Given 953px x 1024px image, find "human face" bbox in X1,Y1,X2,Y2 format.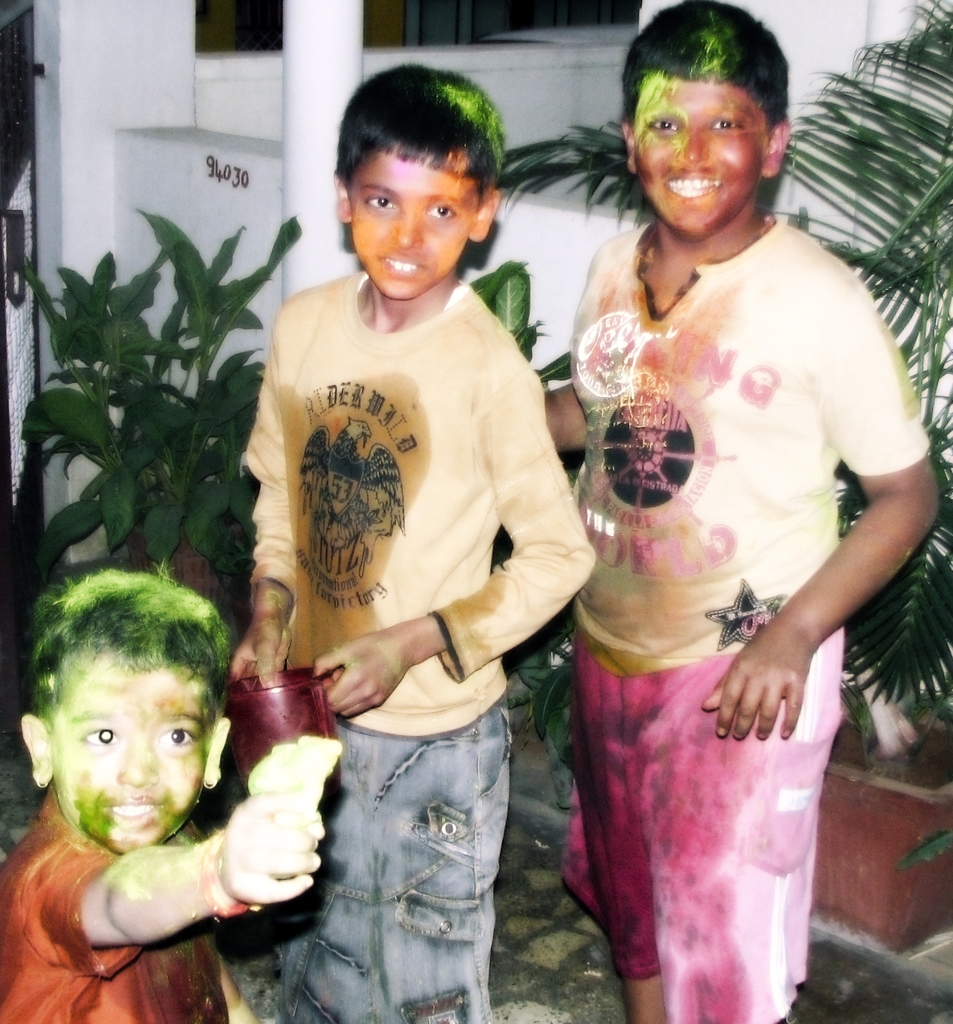
52,659,208,854.
